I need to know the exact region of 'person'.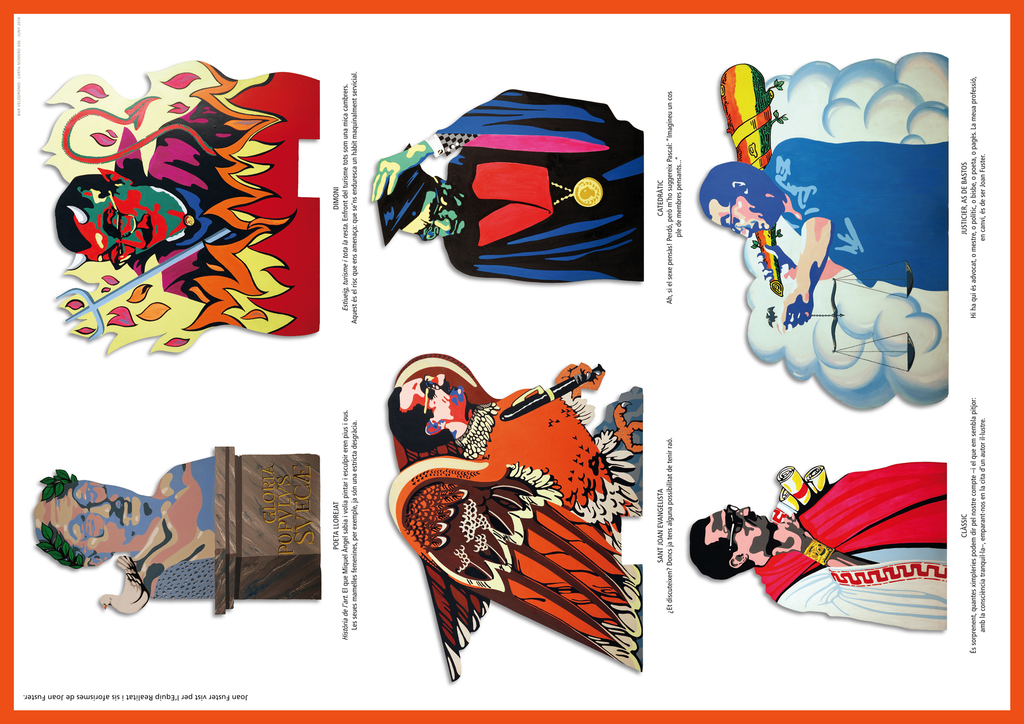
Region: x1=691 y1=460 x2=952 y2=636.
